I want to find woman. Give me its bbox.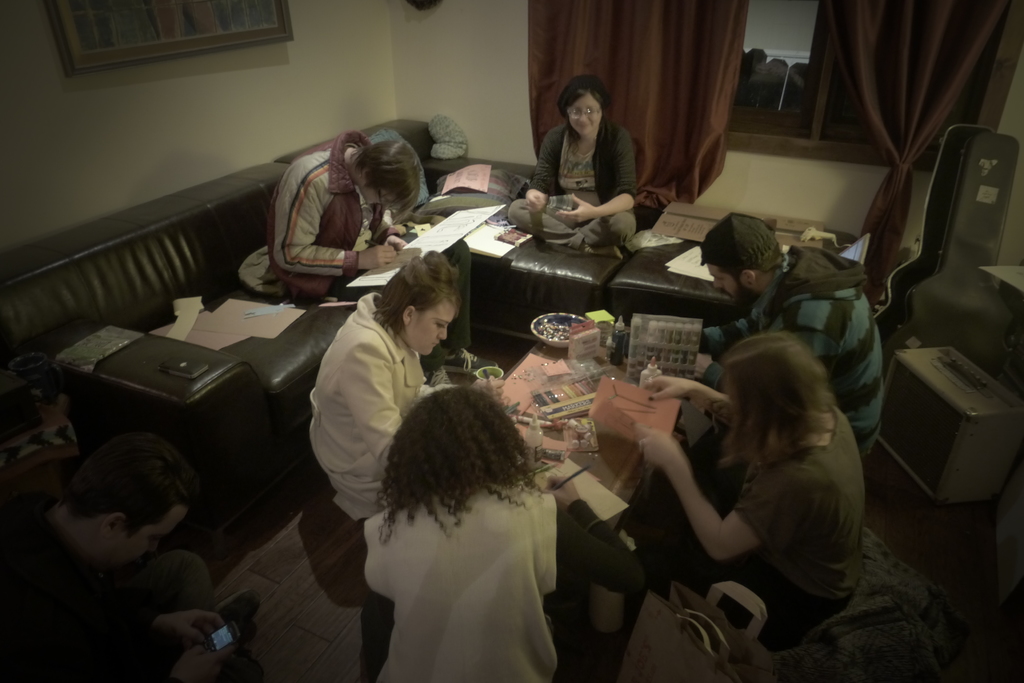
266 123 506 388.
